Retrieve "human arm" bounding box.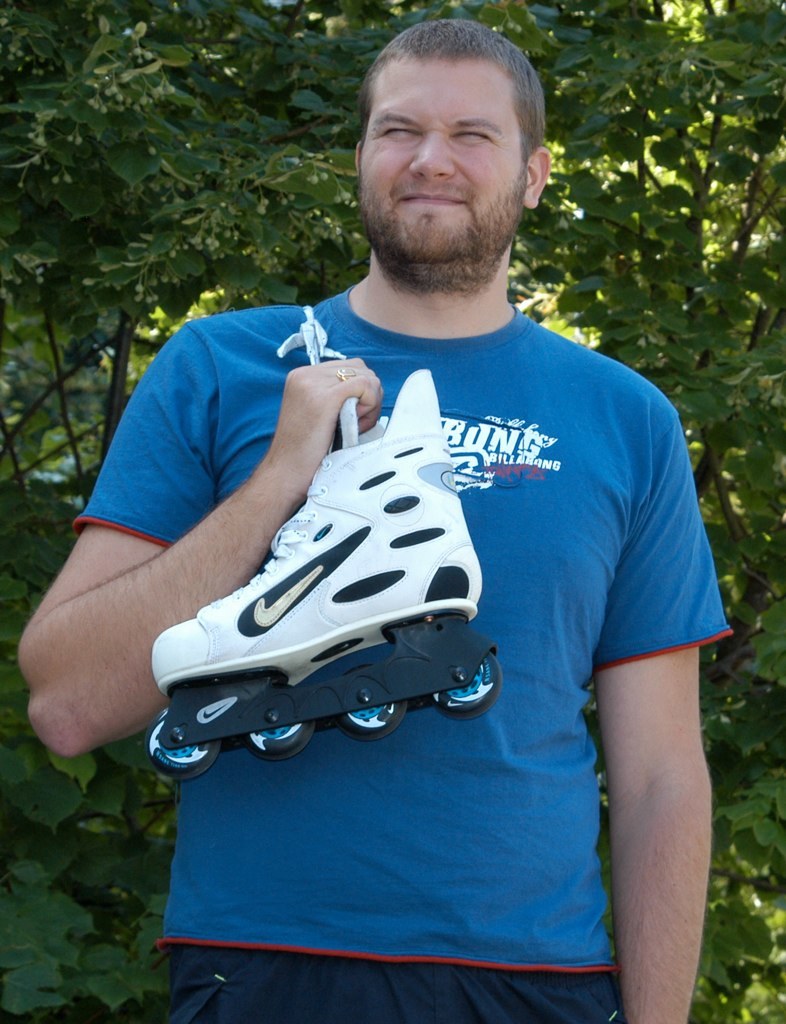
Bounding box: {"left": 584, "top": 486, "right": 740, "bottom": 1020}.
